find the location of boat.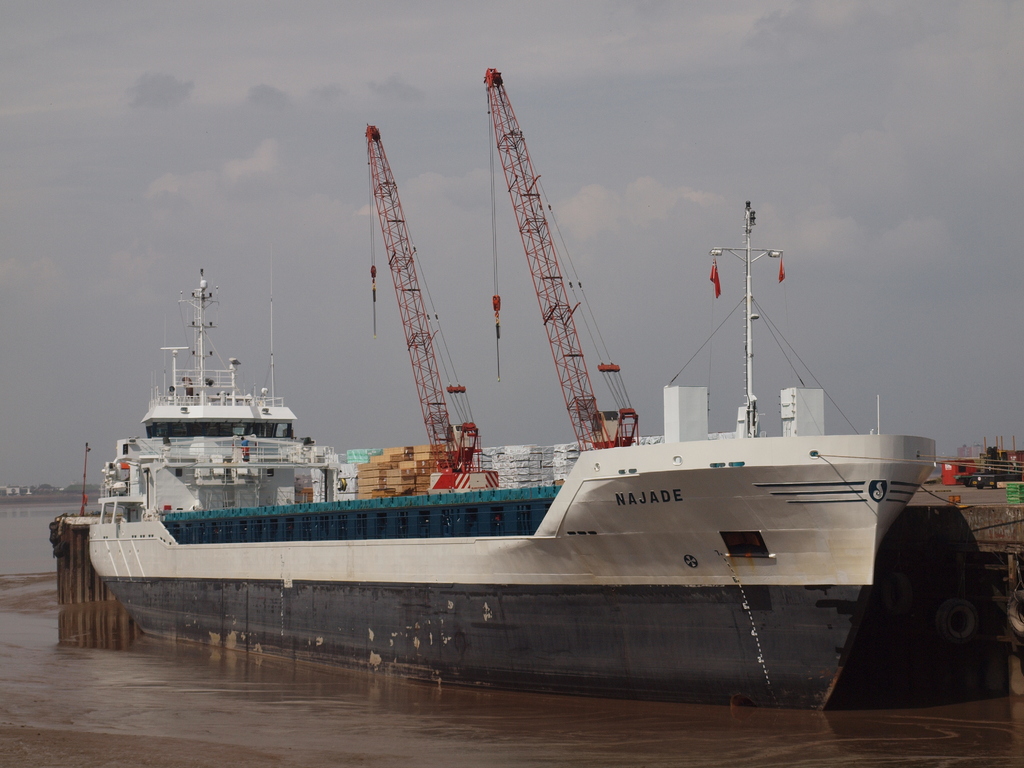
Location: locate(65, 69, 937, 705).
